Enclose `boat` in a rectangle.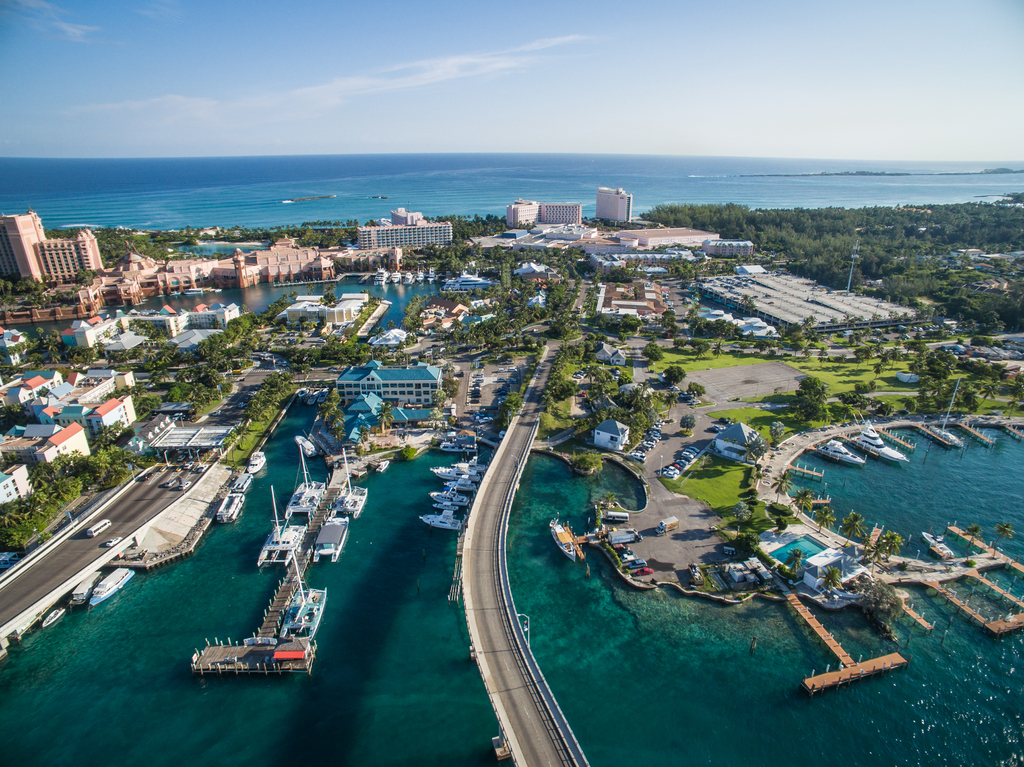
BBox(920, 422, 966, 447).
